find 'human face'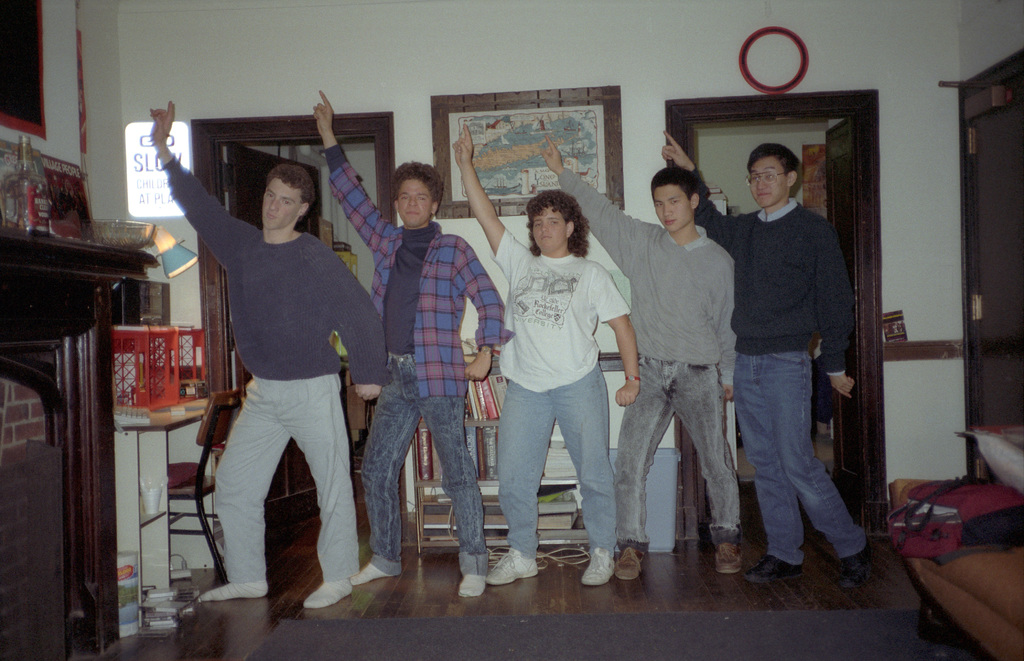
[x1=397, y1=180, x2=431, y2=224]
